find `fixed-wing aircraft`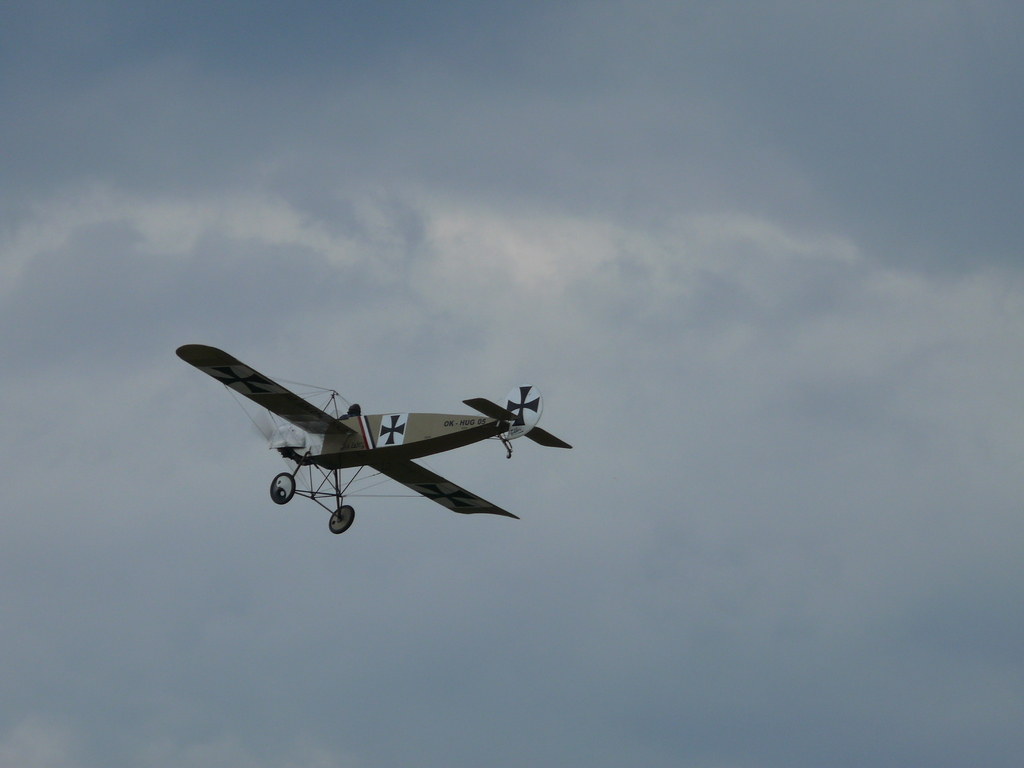
177, 349, 575, 531
